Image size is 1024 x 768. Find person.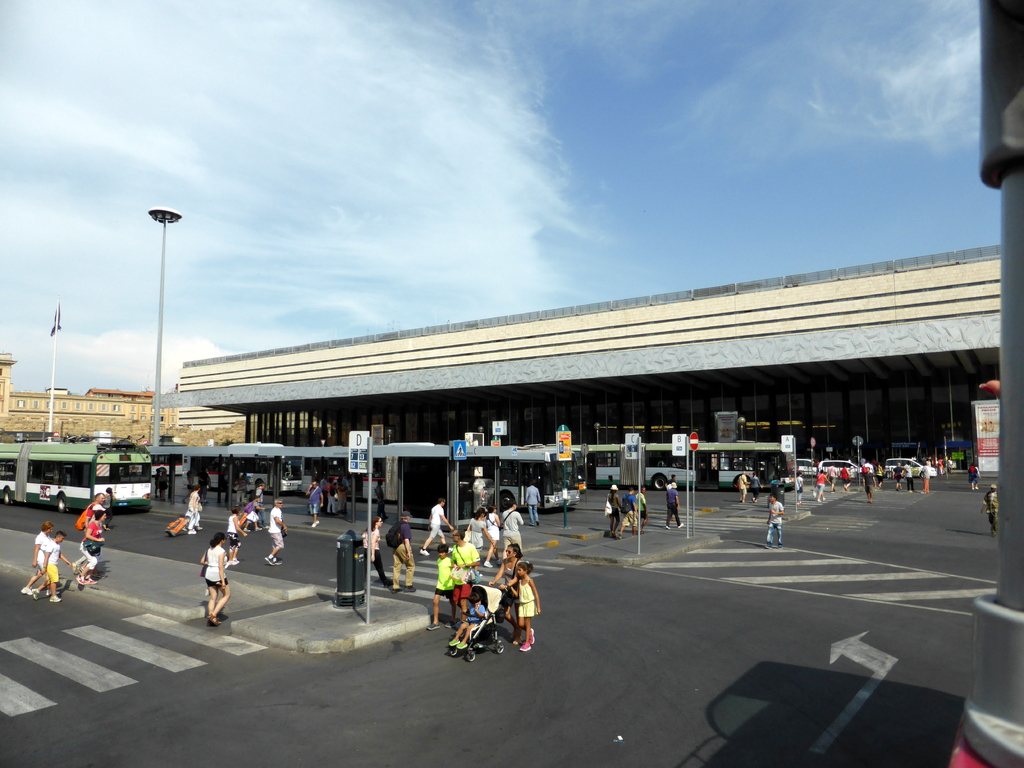
crop(419, 497, 451, 555).
